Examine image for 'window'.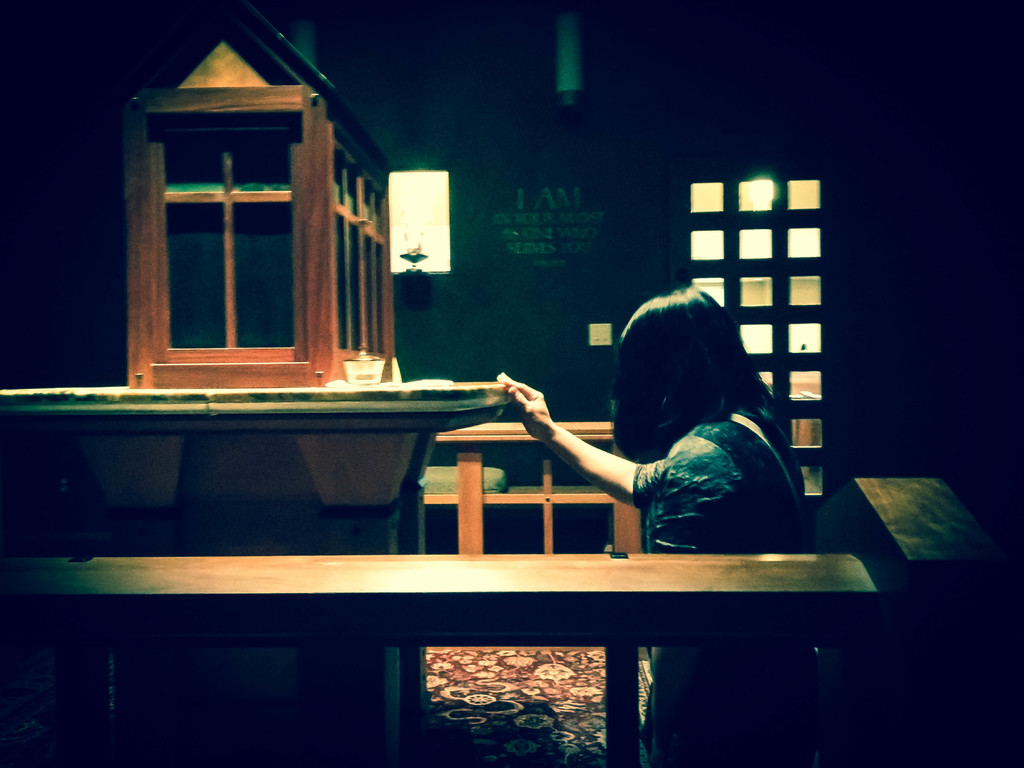
Examination result: detection(150, 123, 299, 360).
